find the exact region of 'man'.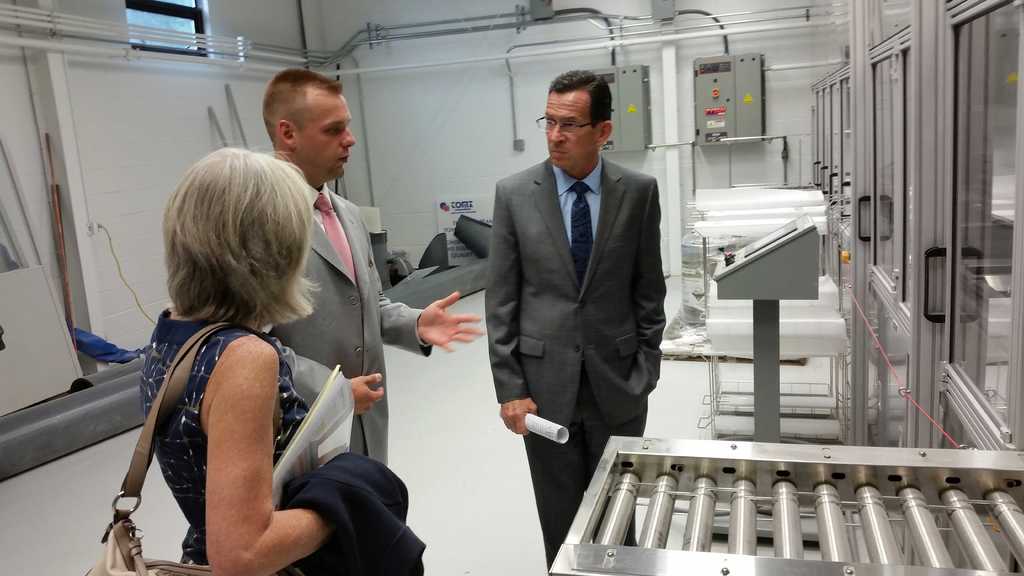
Exact region: <box>260,68,486,475</box>.
